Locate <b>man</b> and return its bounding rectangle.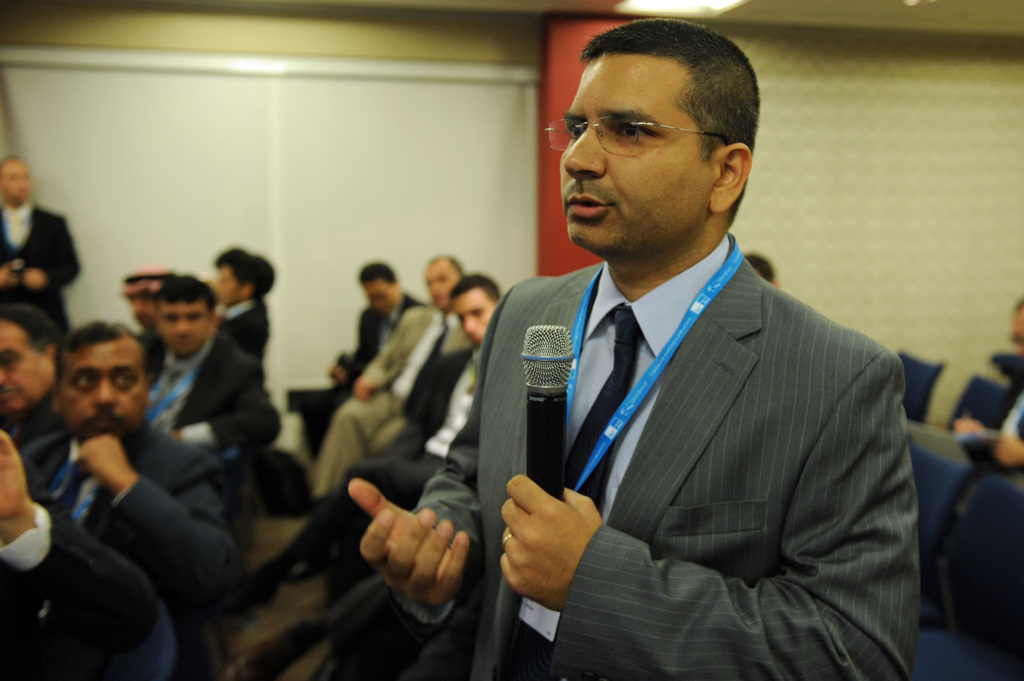
(left=15, top=324, right=241, bottom=603).
